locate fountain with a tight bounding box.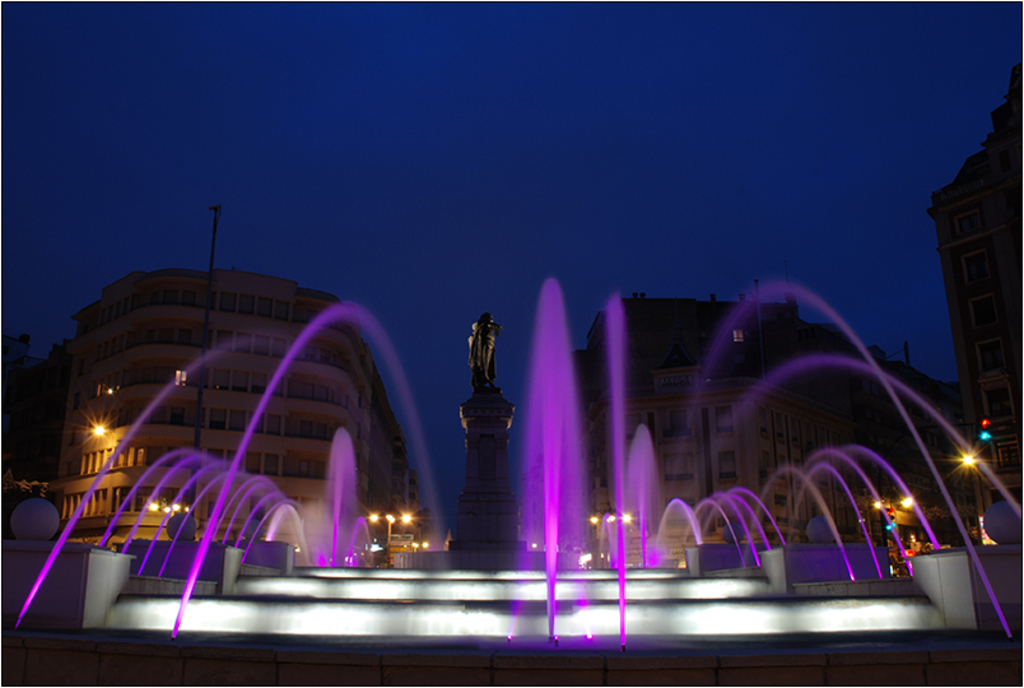
(x1=0, y1=180, x2=1023, y2=640).
